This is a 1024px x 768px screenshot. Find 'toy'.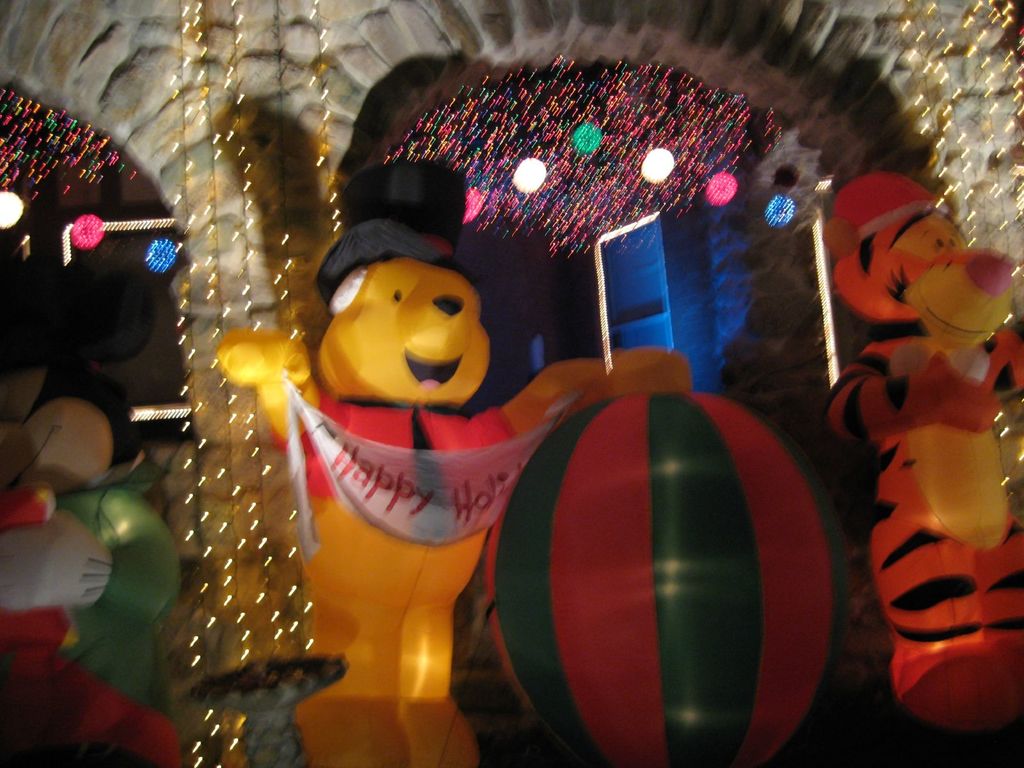
Bounding box: 204/159/721/767.
